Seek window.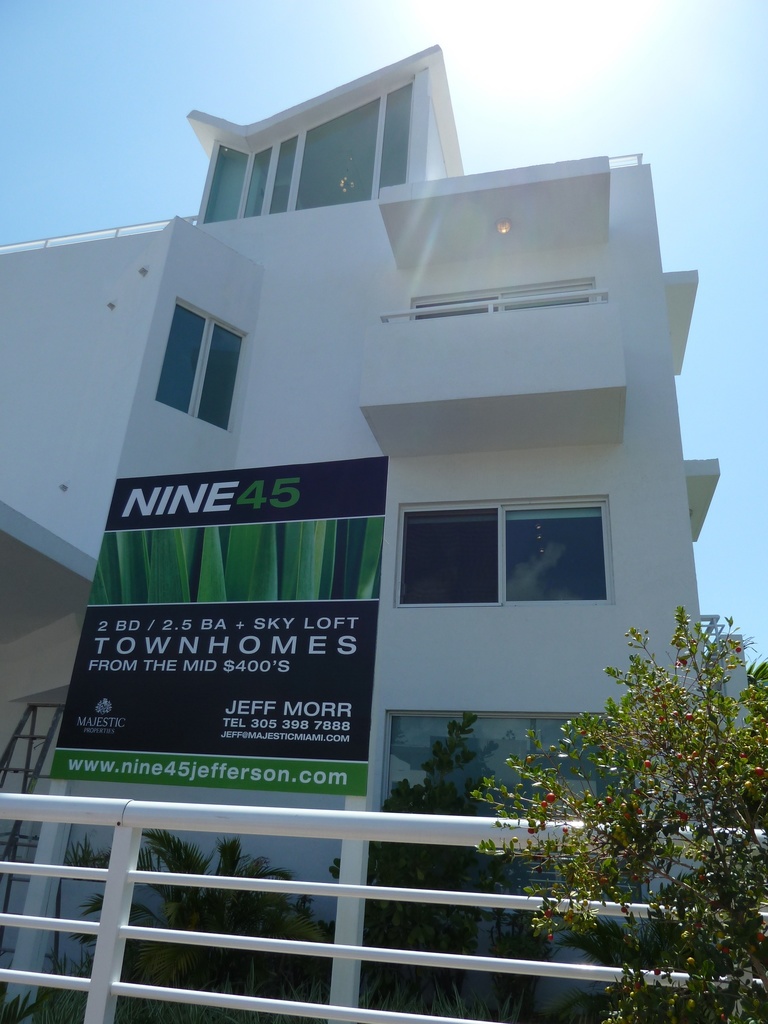
[x1=403, y1=482, x2=639, y2=602].
